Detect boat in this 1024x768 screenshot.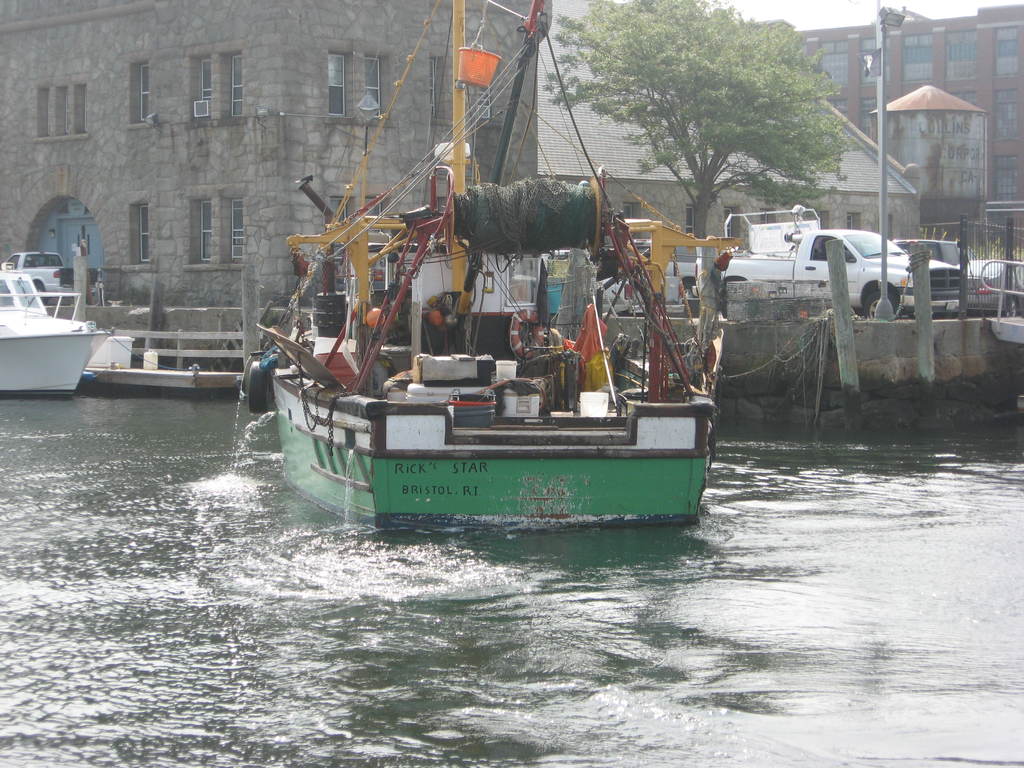
Detection: x1=238, y1=0, x2=723, y2=526.
